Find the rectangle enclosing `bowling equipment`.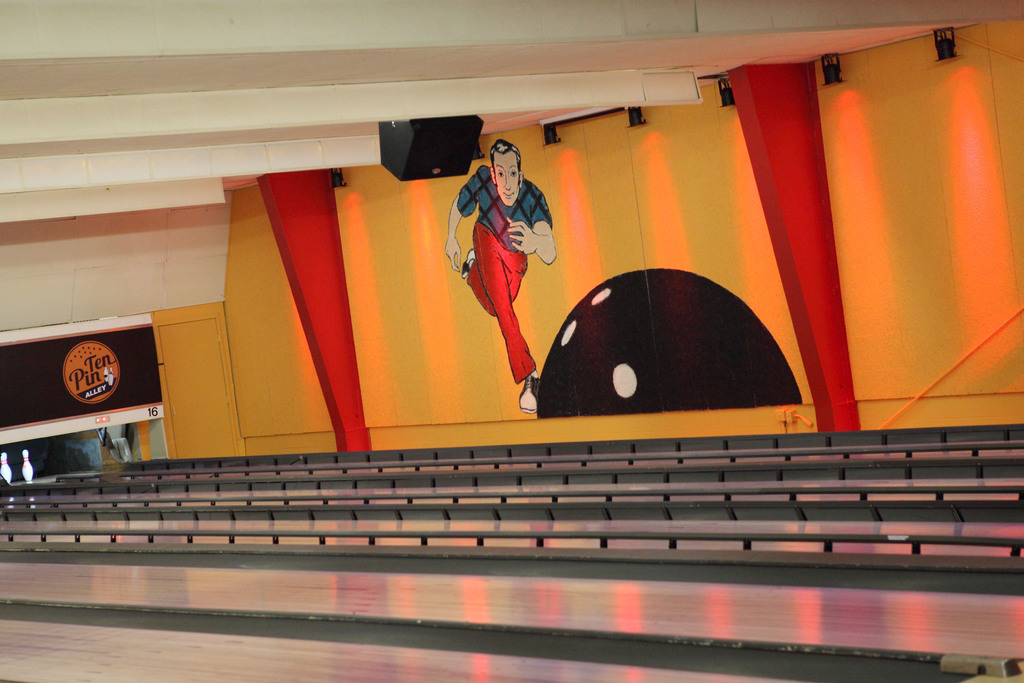
[x1=0, y1=451, x2=14, y2=487].
